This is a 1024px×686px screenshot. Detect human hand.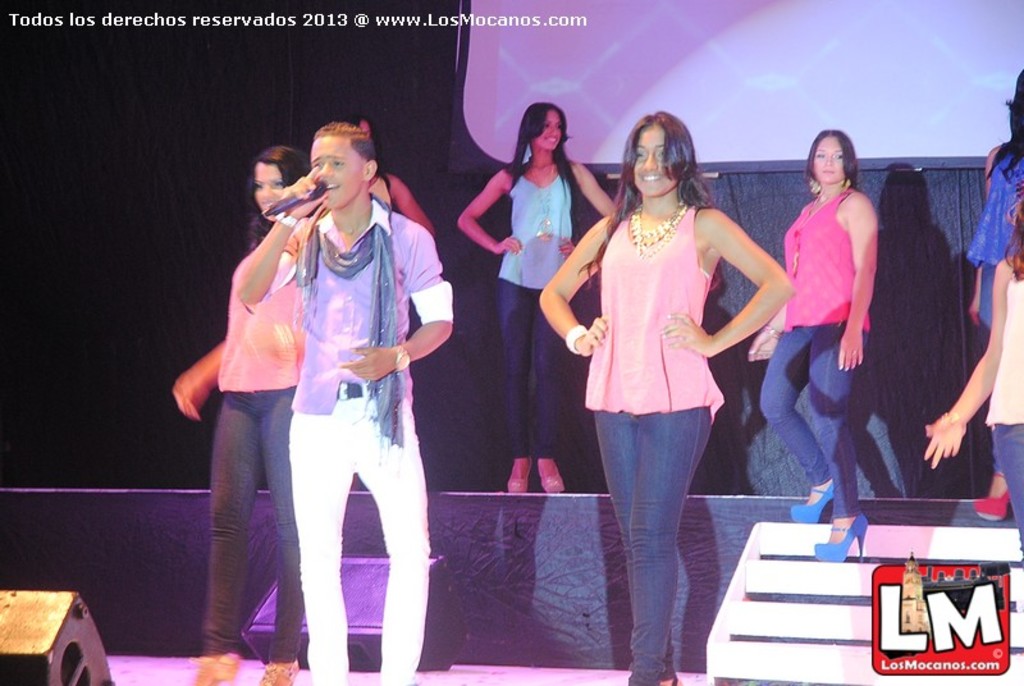
<box>746,328,780,365</box>.
